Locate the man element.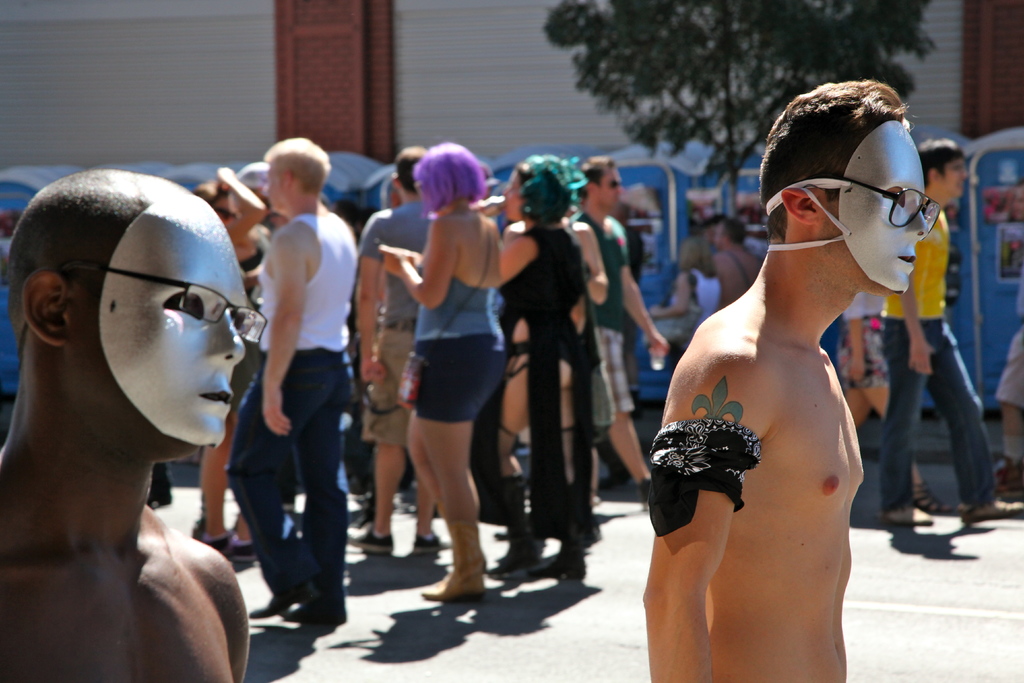
Element bbox: [x1=710, y1=220, x2=756, y2=315].
